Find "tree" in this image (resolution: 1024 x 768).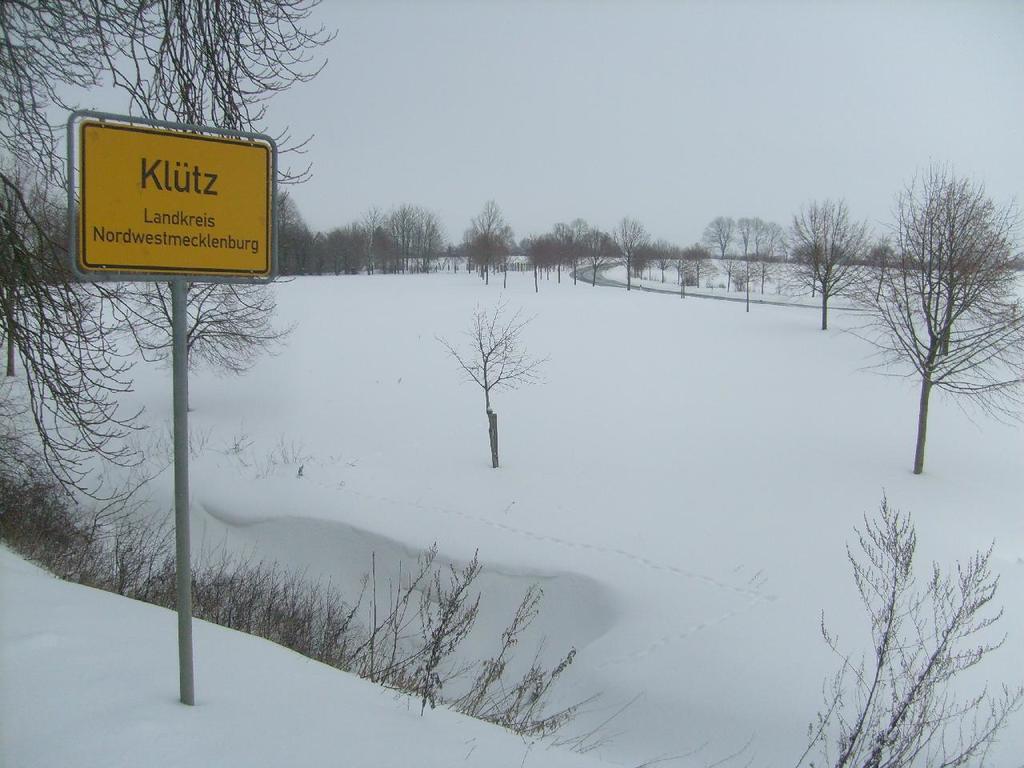
433,286,557,479.
